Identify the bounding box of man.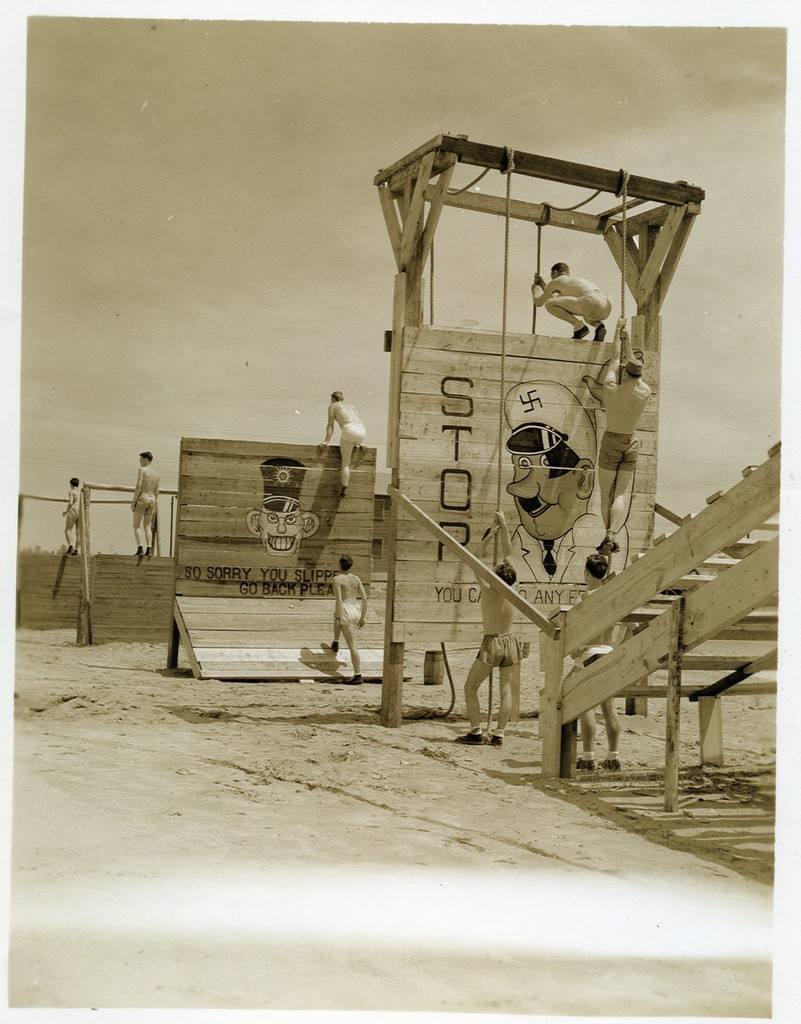
pyautogui.locateOnScreen(532, 262, 615, 341).
